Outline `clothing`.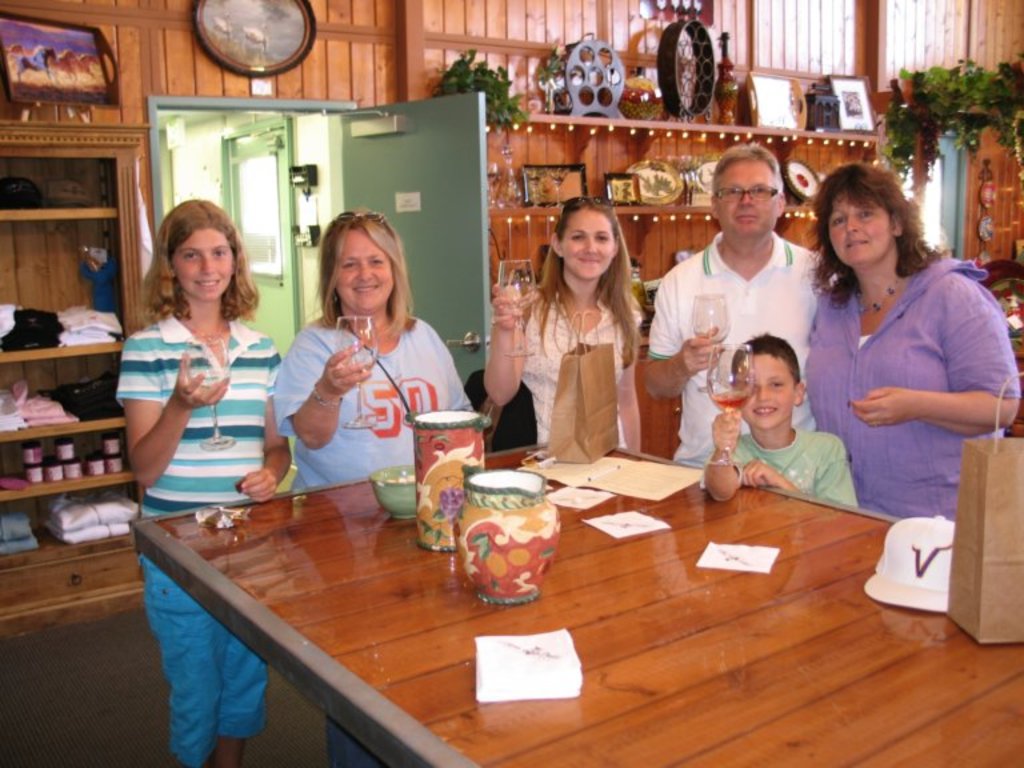
Outline: region(645, 228, 837, 465).
